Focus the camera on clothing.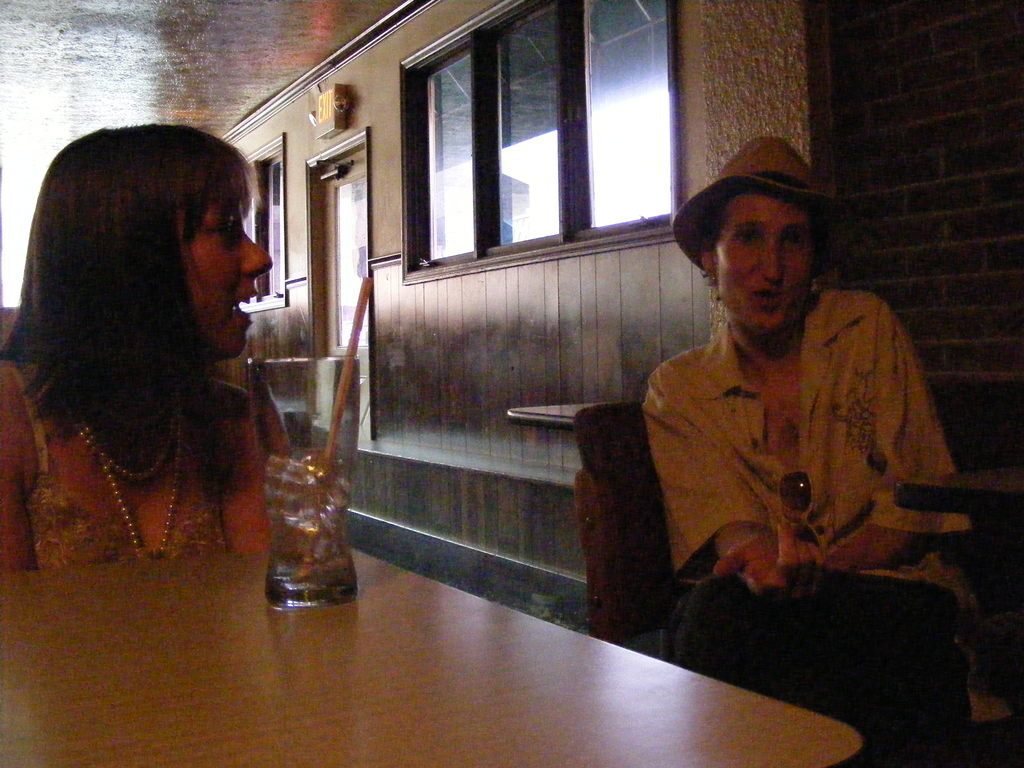
Focus region: <bbox>644, 291, 975, 767</bbox>.
